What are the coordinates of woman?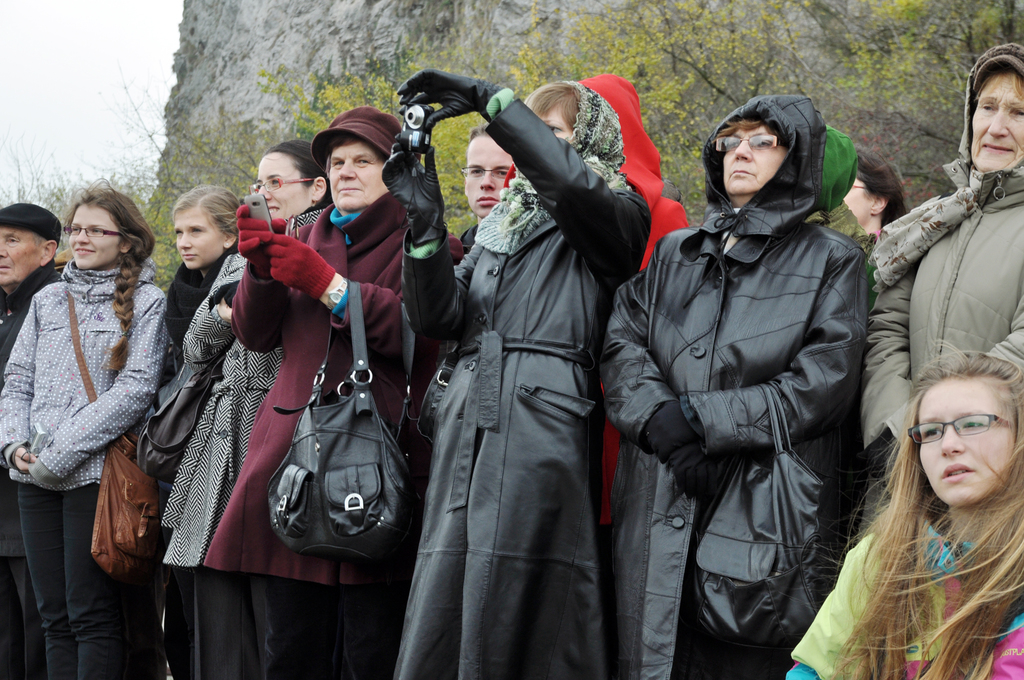
select_region(838, 145, 908, 239).
